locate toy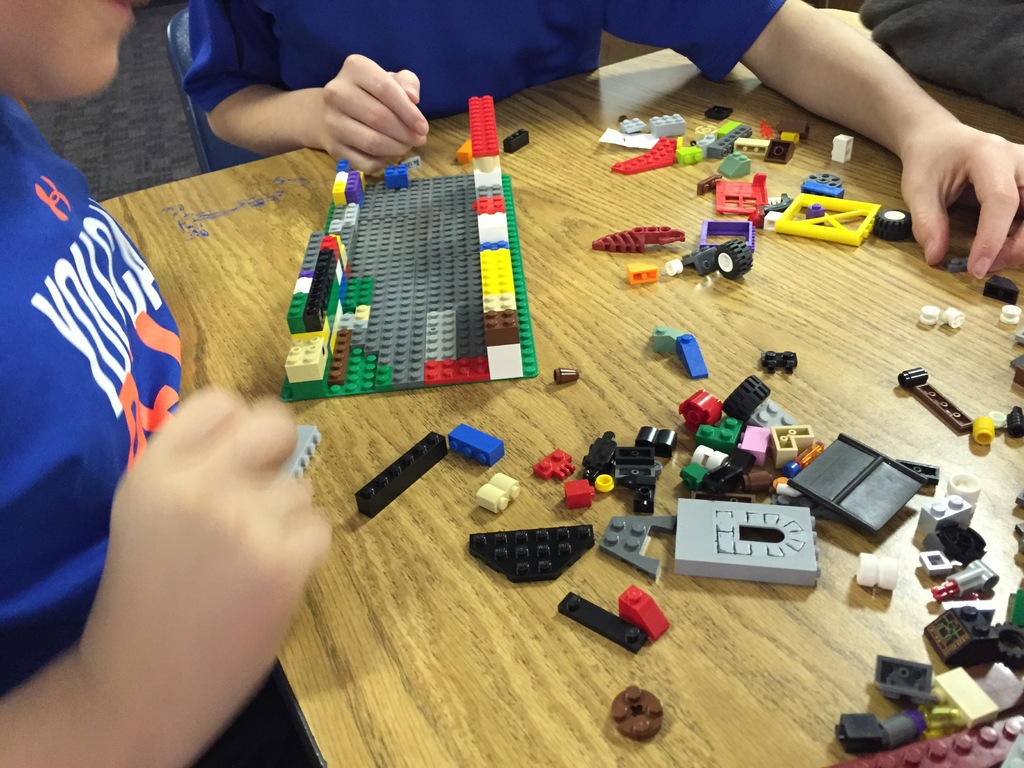
bbox(947, 474, 976, 504)
